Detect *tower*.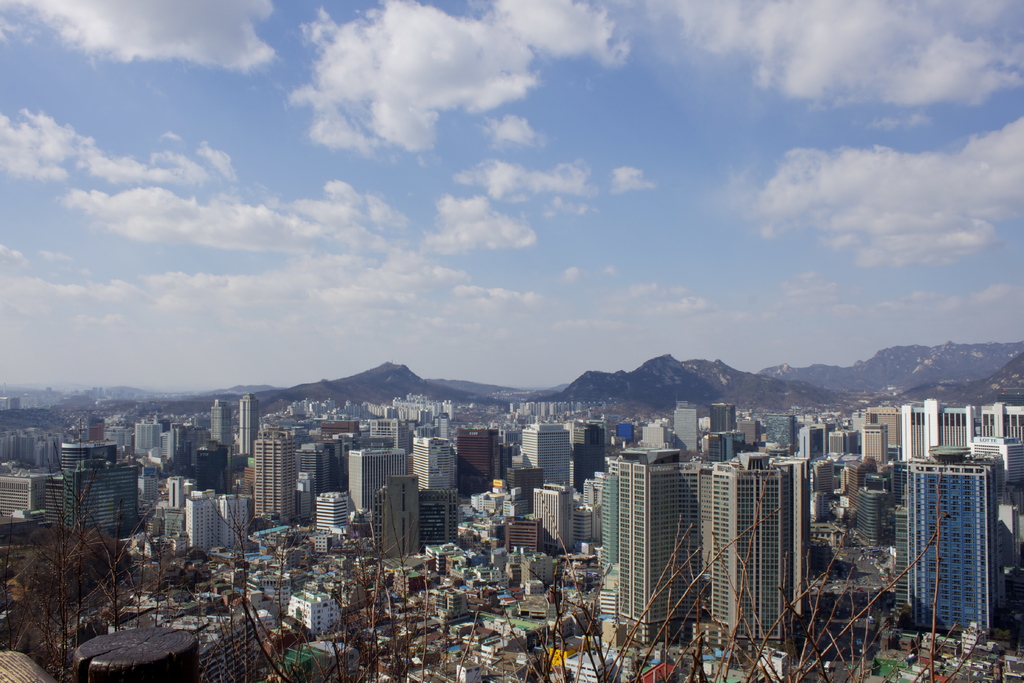
Detected at 182,478,221,558.
